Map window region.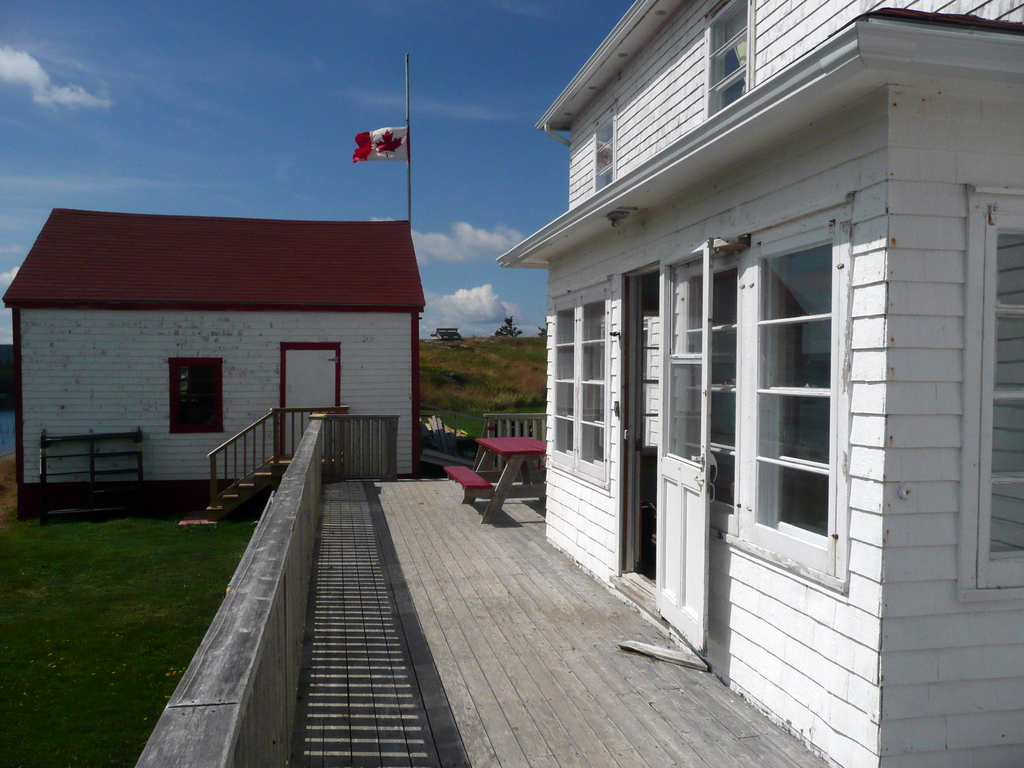
Mapped to left=957, top=183, right=1023, bottom=605.
